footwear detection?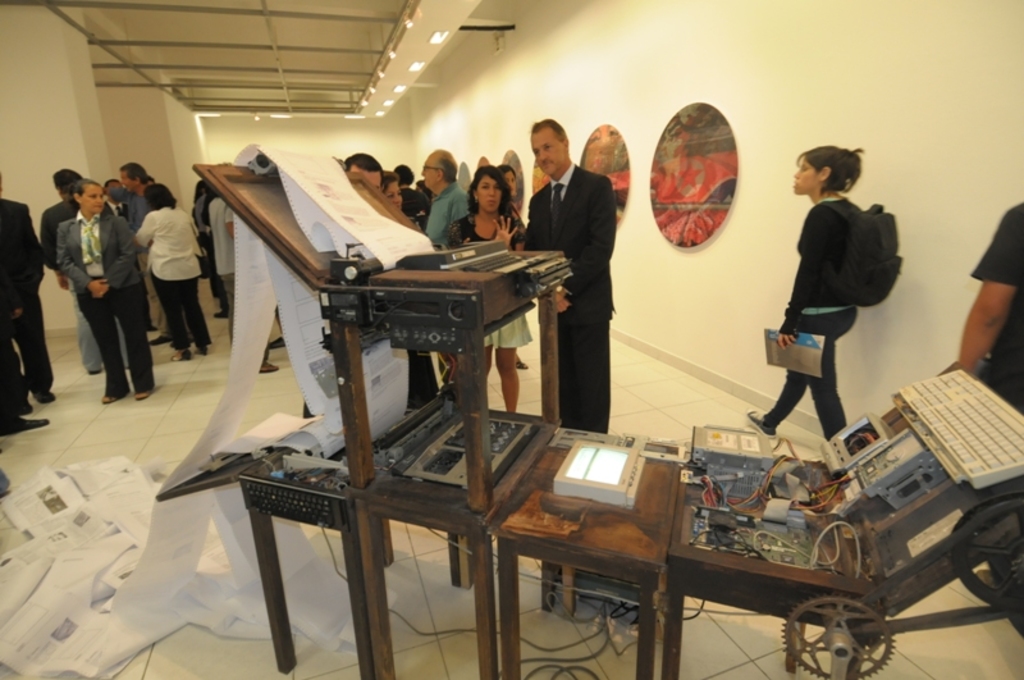
[270, 337, 283, 347]
